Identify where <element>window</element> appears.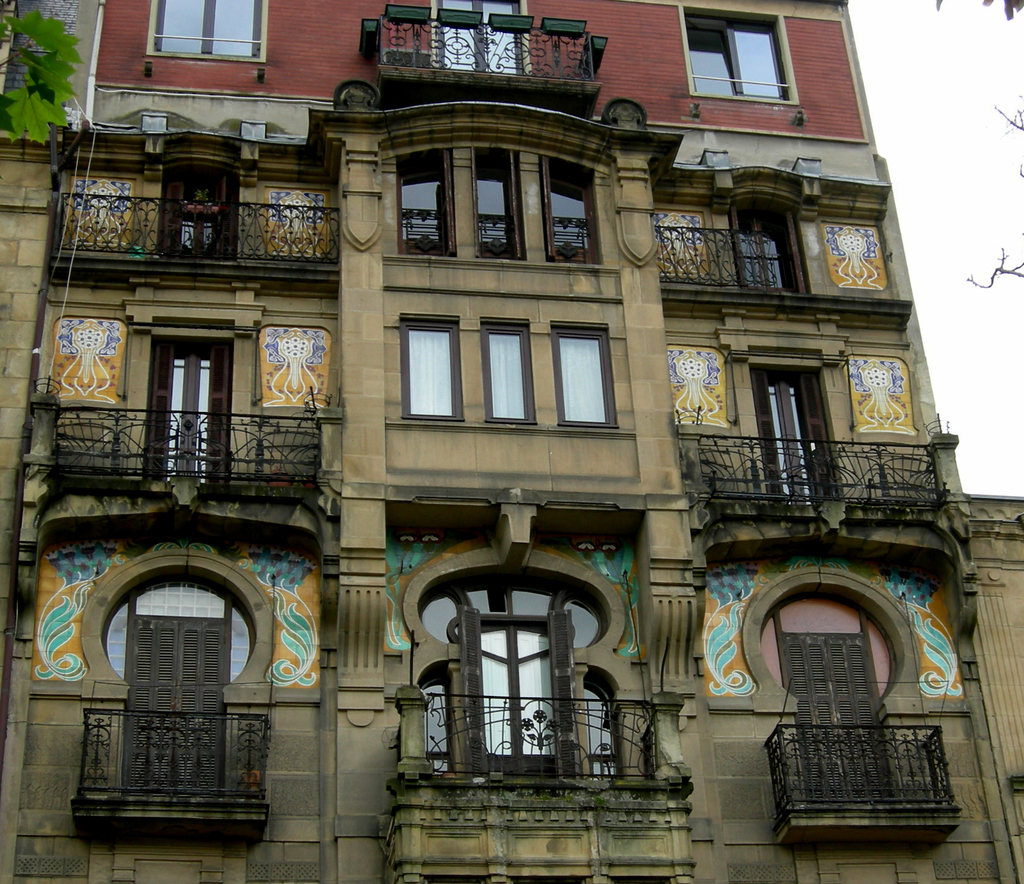
Appears at bbox(477, 316, 537, 423).
